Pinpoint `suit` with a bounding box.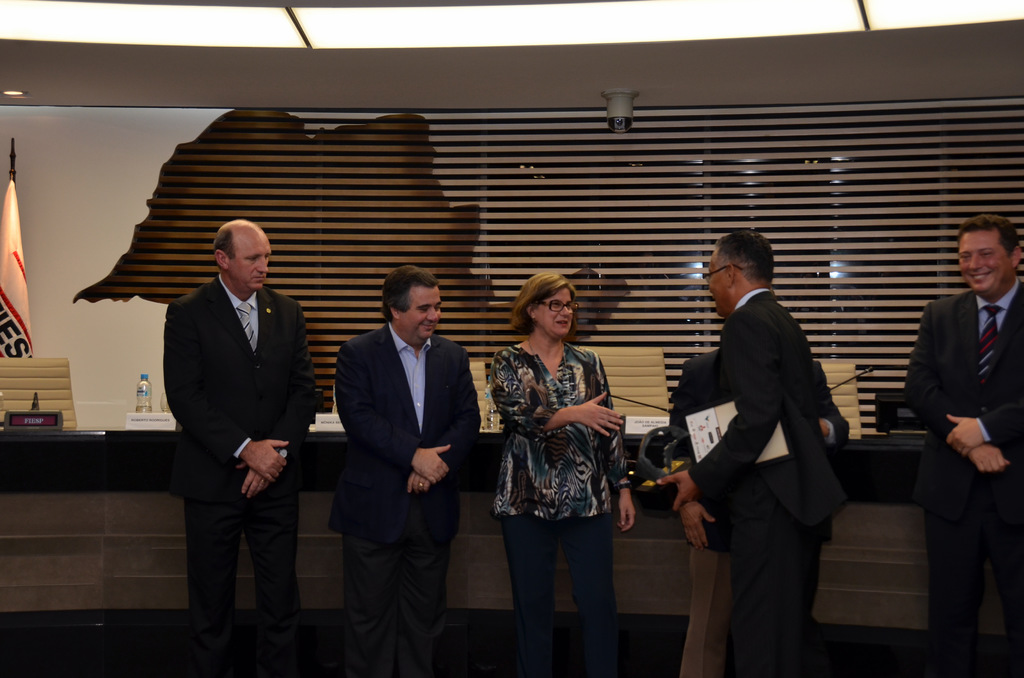
(318,257,471,651).
